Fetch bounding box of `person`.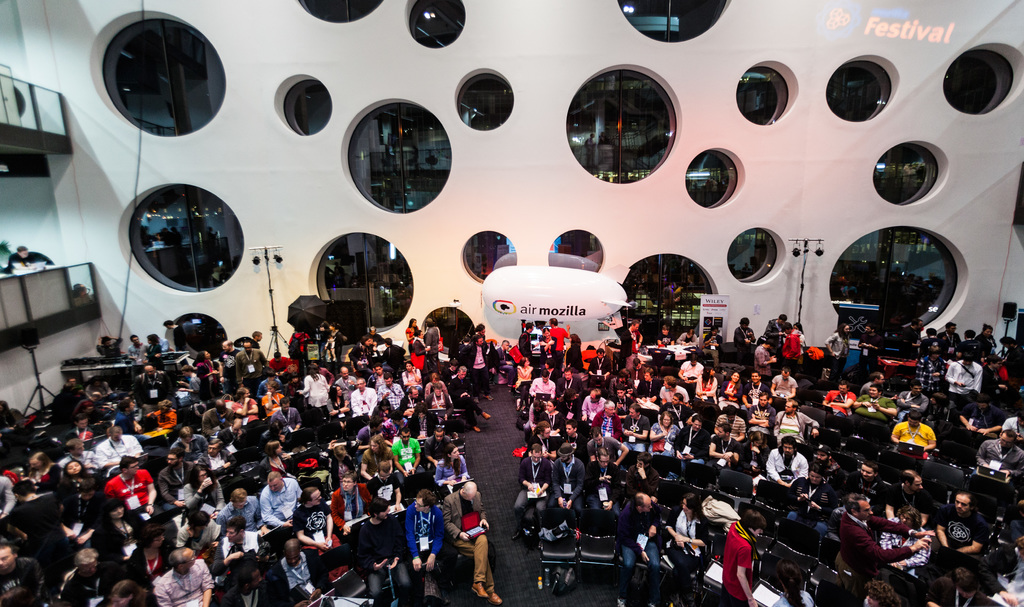
Bbox: <box>217,487,268,534</box>.
